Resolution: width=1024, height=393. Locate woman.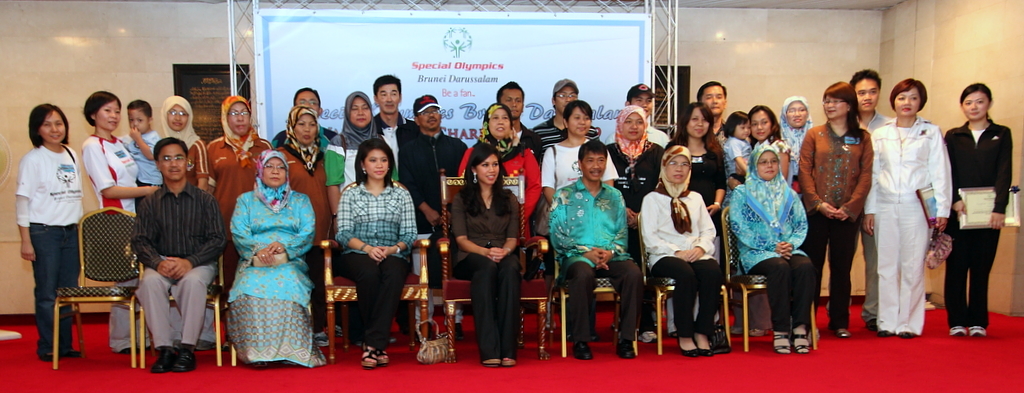
<bbox>329, 89, 397, 341</bbox>.
